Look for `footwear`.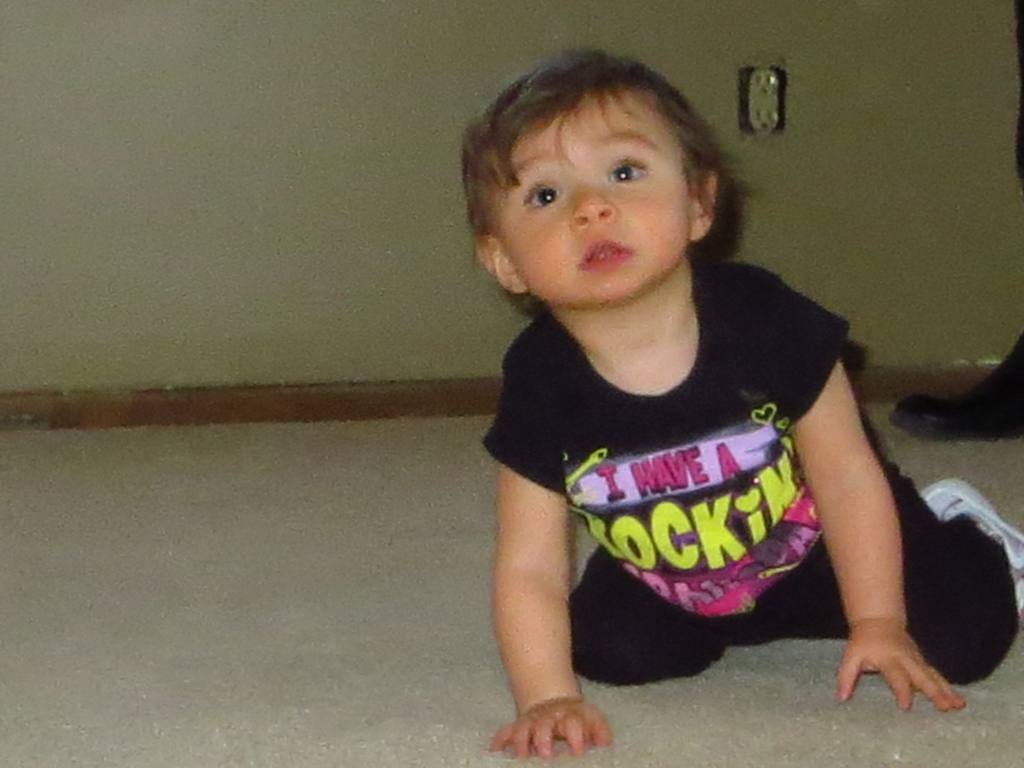
Found: 918:469:1023:617.
